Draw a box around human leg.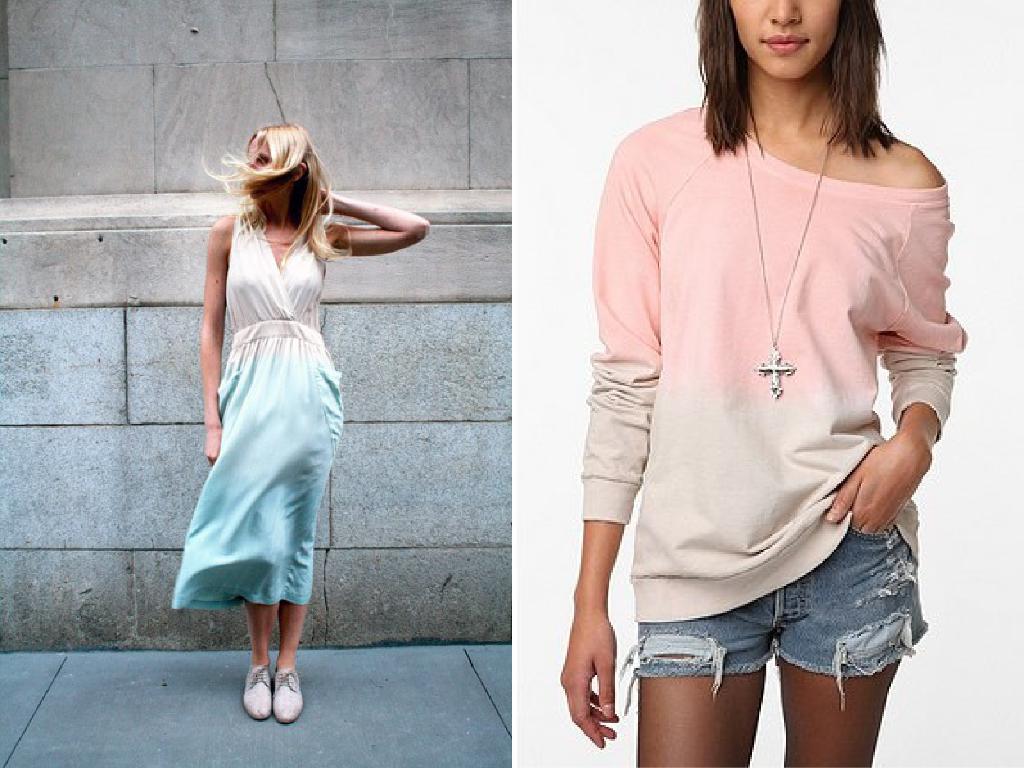
bbox(271, 600, 305, 724).
